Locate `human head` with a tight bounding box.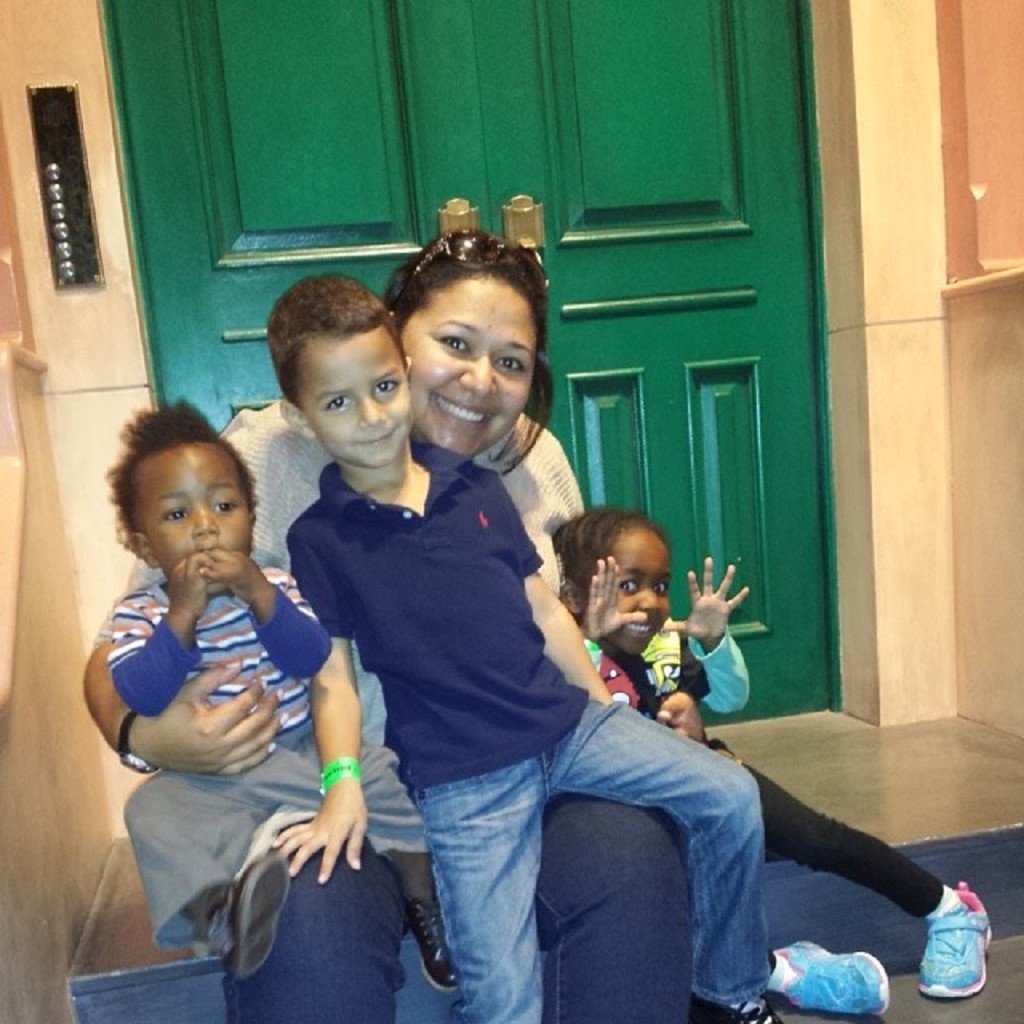
x1=374, y1=221, x2=549, y2=453.
